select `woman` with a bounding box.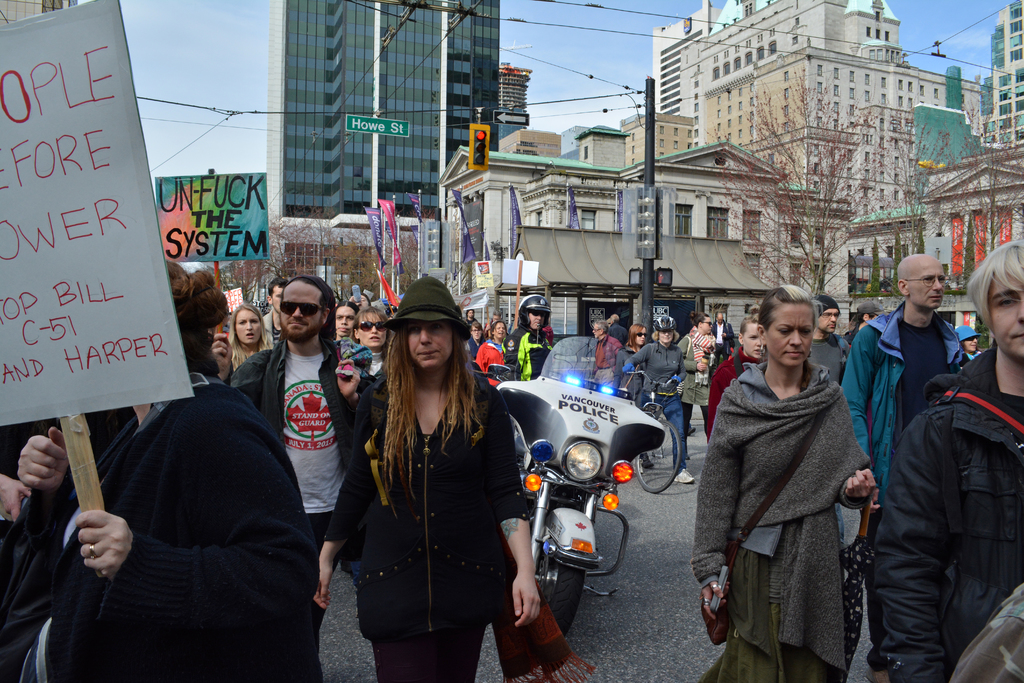
region(342, 270, 515, 682).
